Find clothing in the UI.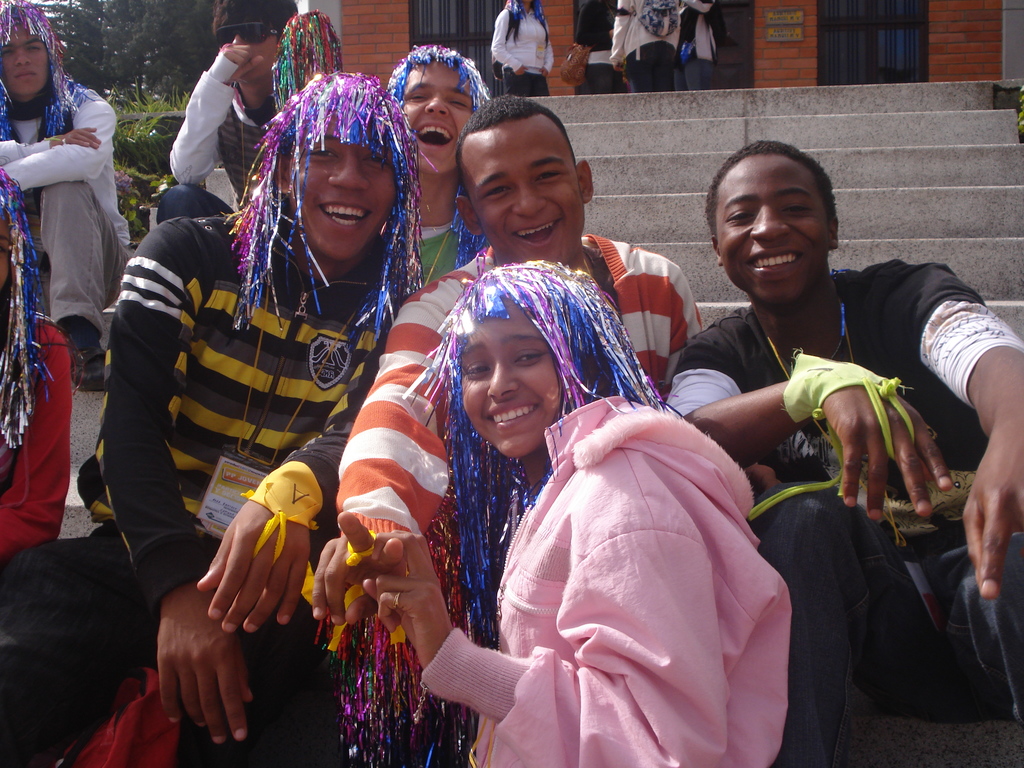
UI element at 682/0/721/90.
